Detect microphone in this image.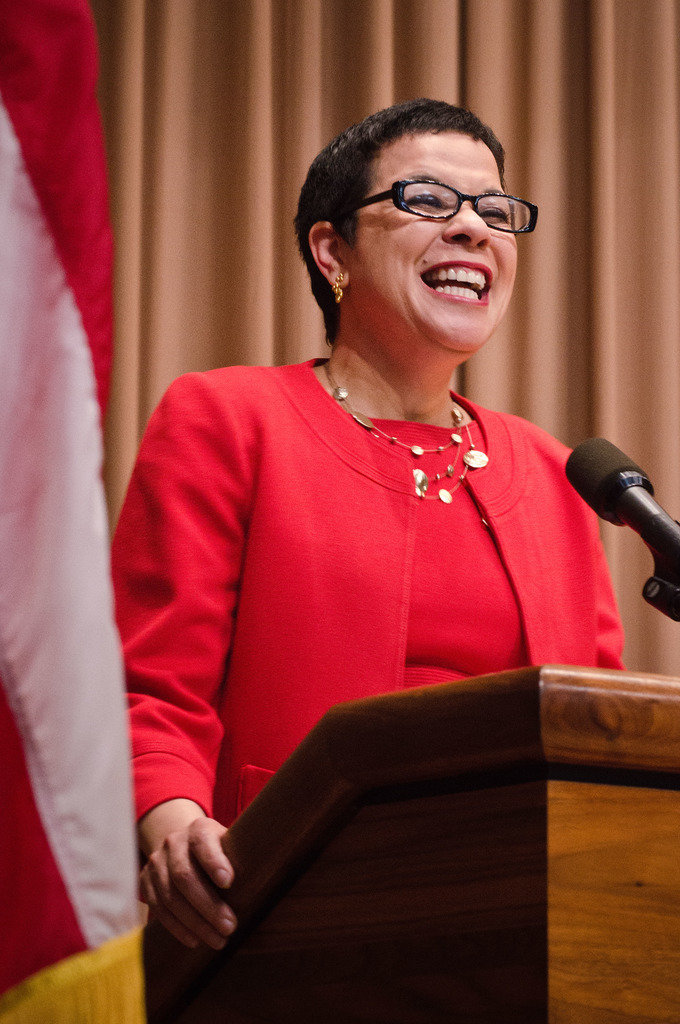
Detection: box=[562, 436, 679, 627].
